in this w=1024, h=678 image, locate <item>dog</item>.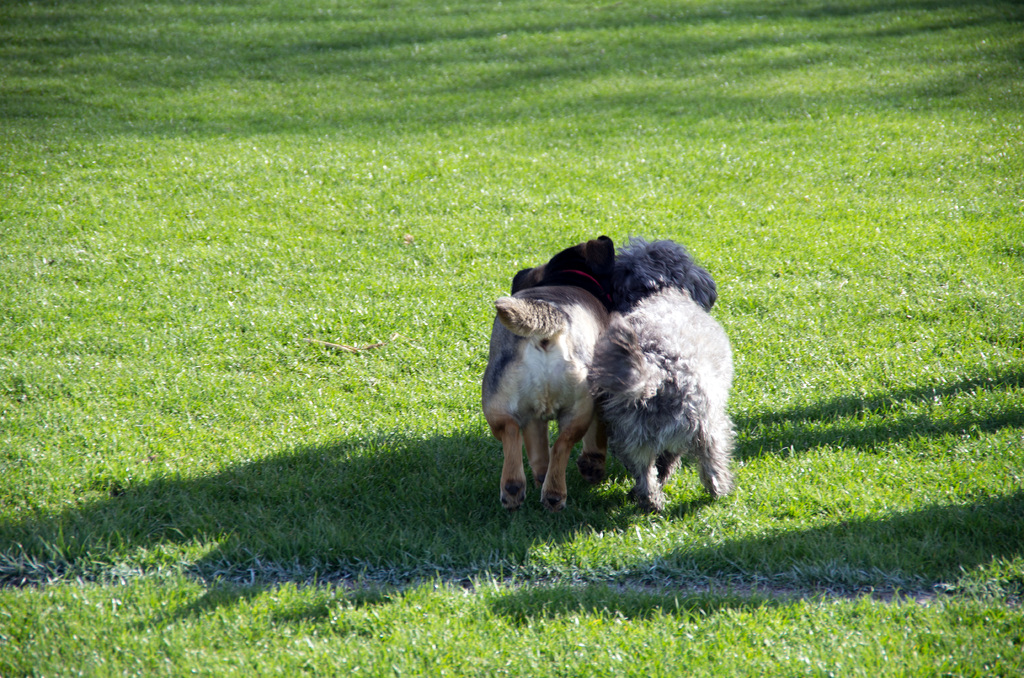
Bounding box: [x1=593, y1=236, x2=717, y2=503].
